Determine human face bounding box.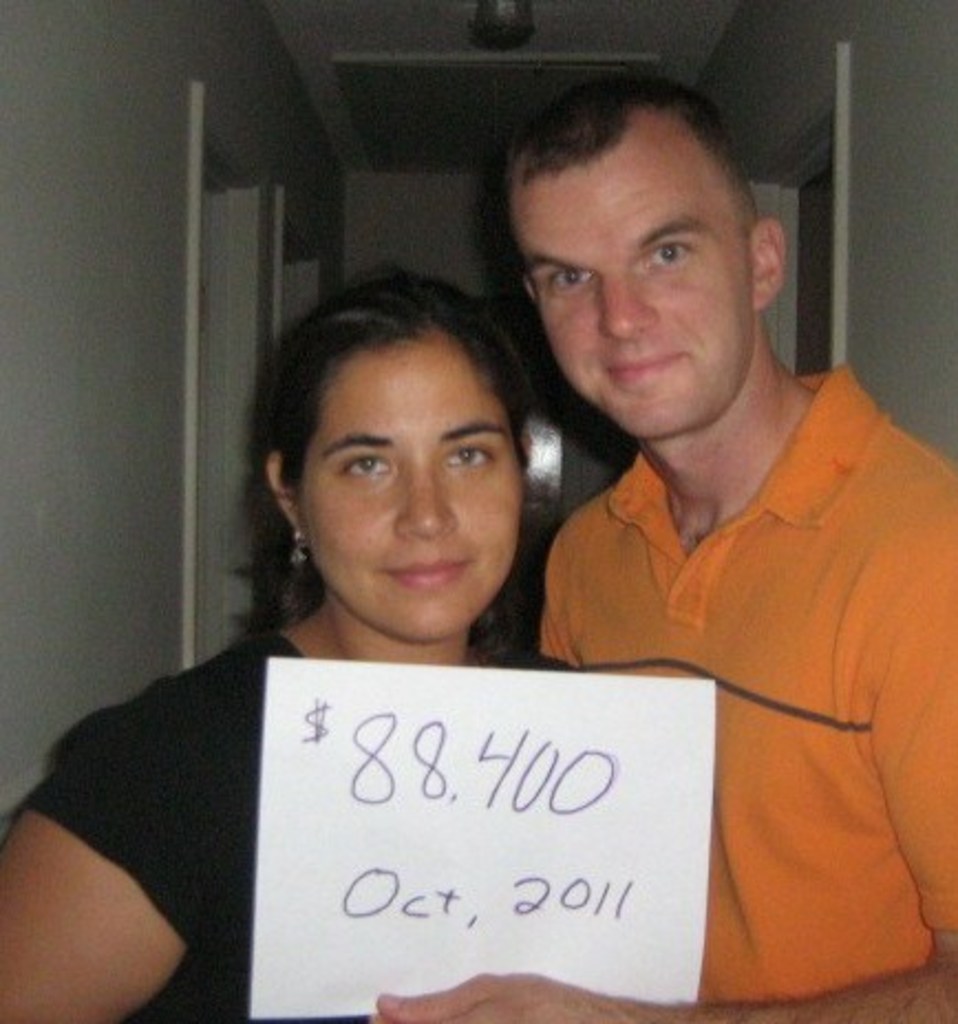
Determined: select_region(291, 338, 521, 633).
